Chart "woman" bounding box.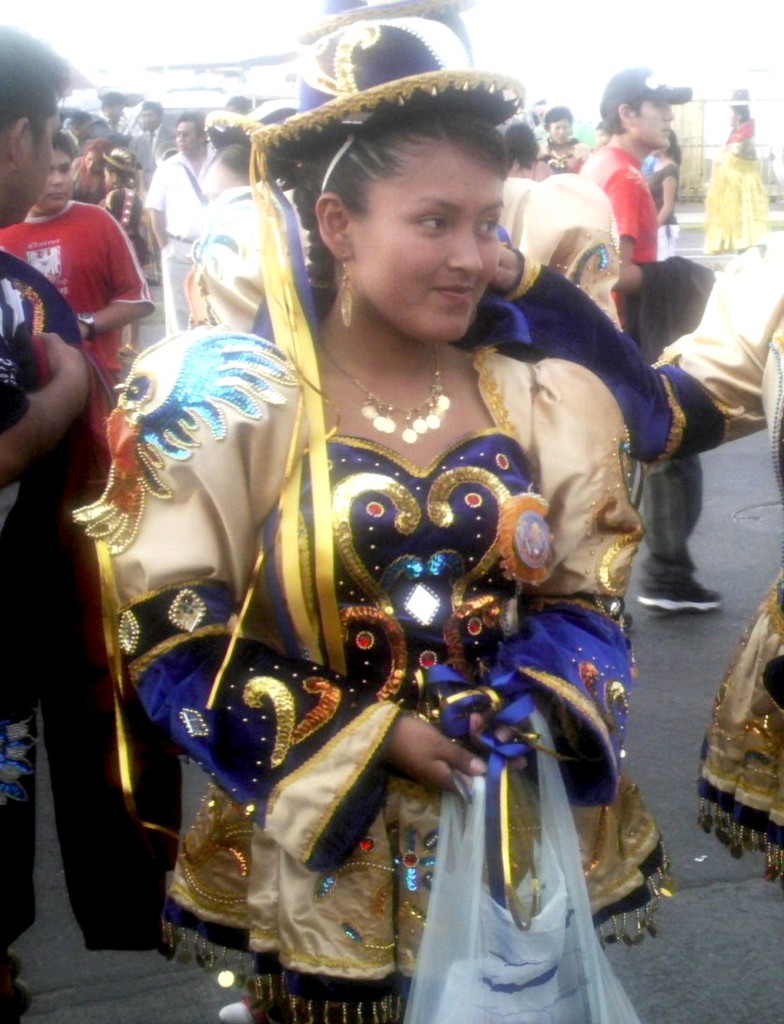
Charted: detection(186, 0, 621, 341).
